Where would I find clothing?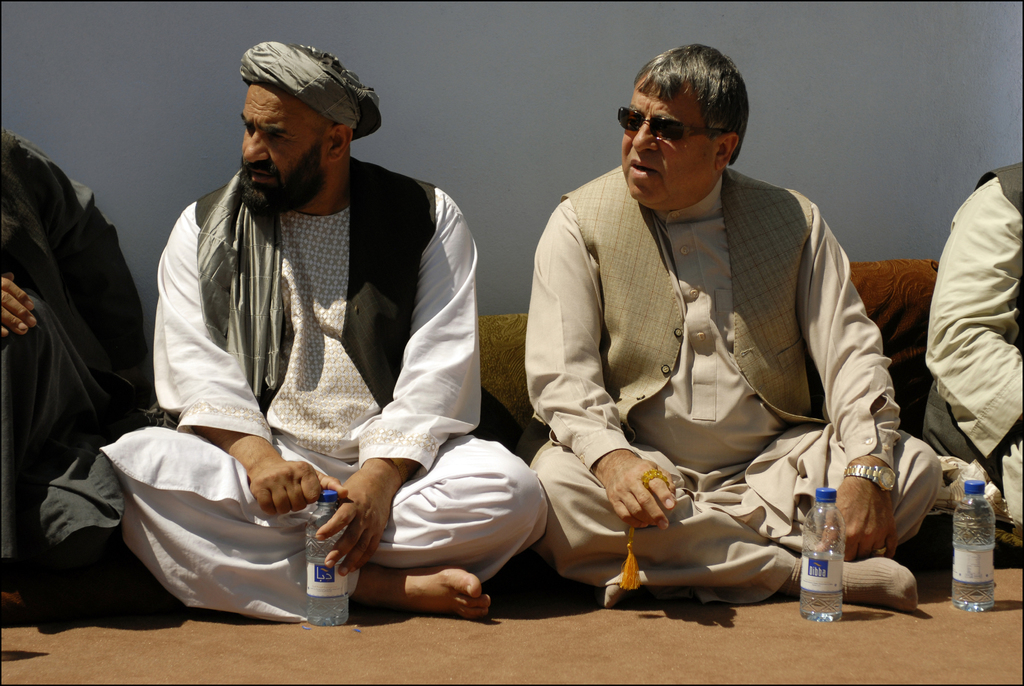
At bbox(98, 161, 552, 614).
